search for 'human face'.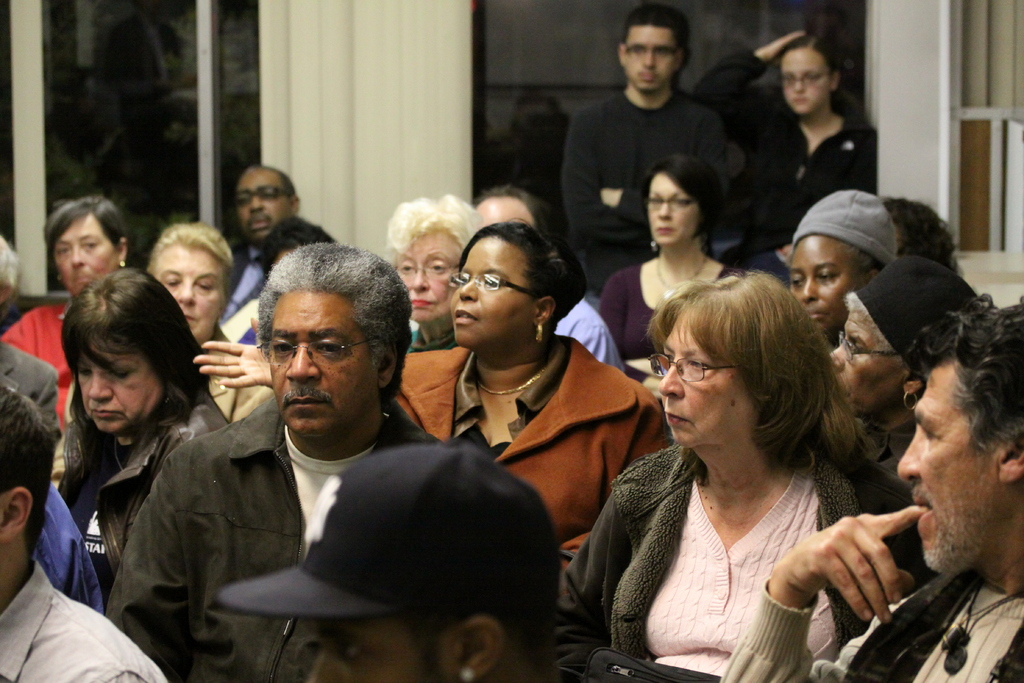
Found at <box>238,163,296,238</box>.
